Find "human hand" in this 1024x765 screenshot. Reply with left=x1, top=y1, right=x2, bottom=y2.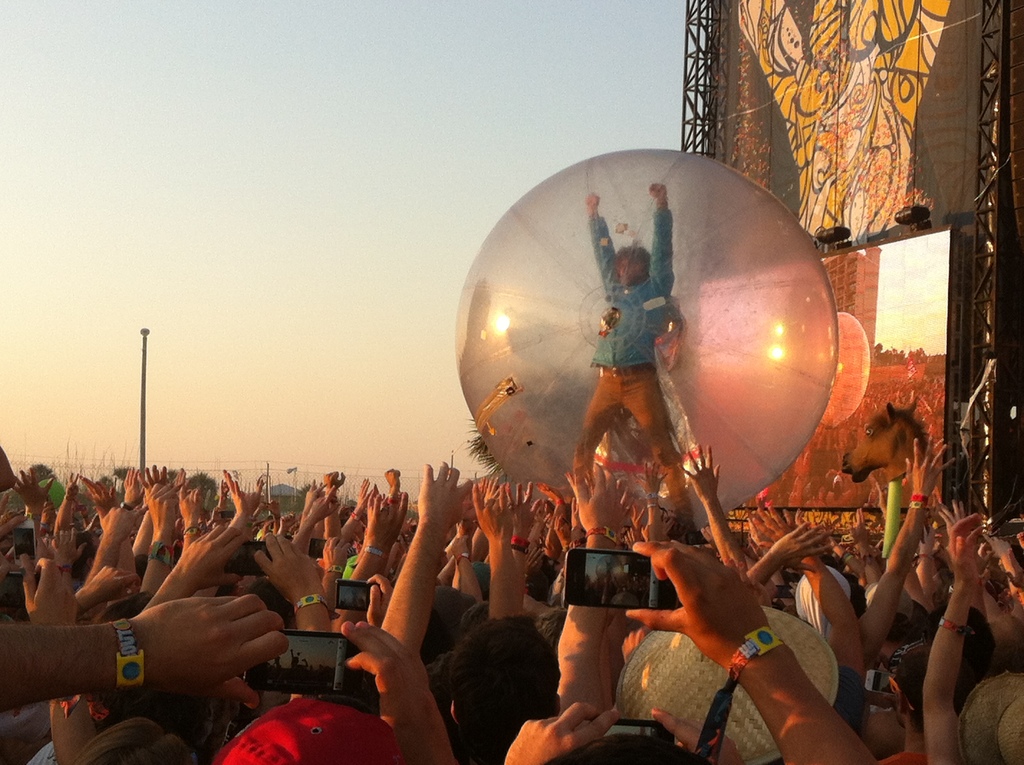
left=20, top=556, right=77, bottom=629.
